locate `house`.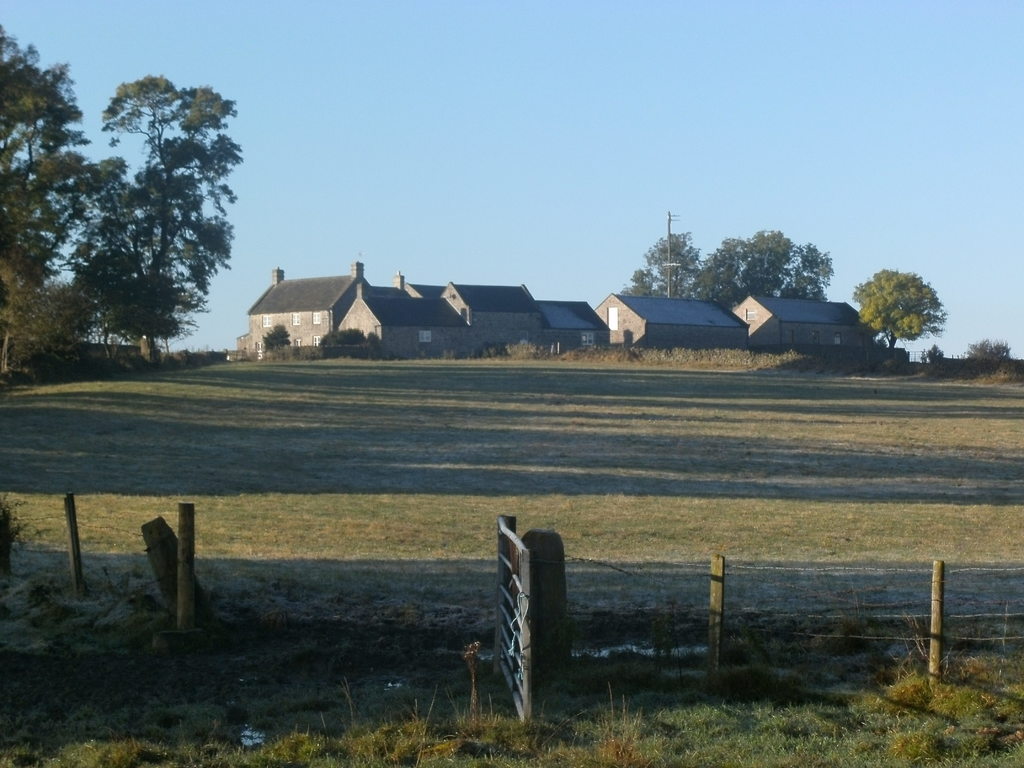
Bounding box: 732:294:870:355.
